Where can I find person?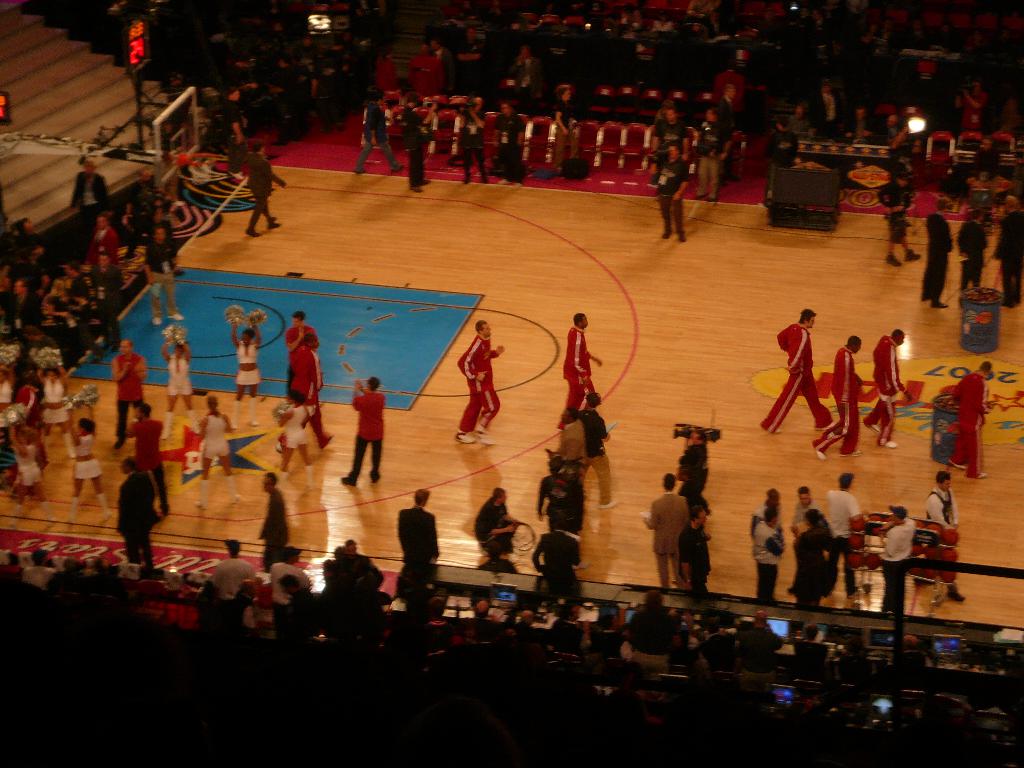
You can find it at box=[788, 509, 840, 604].
